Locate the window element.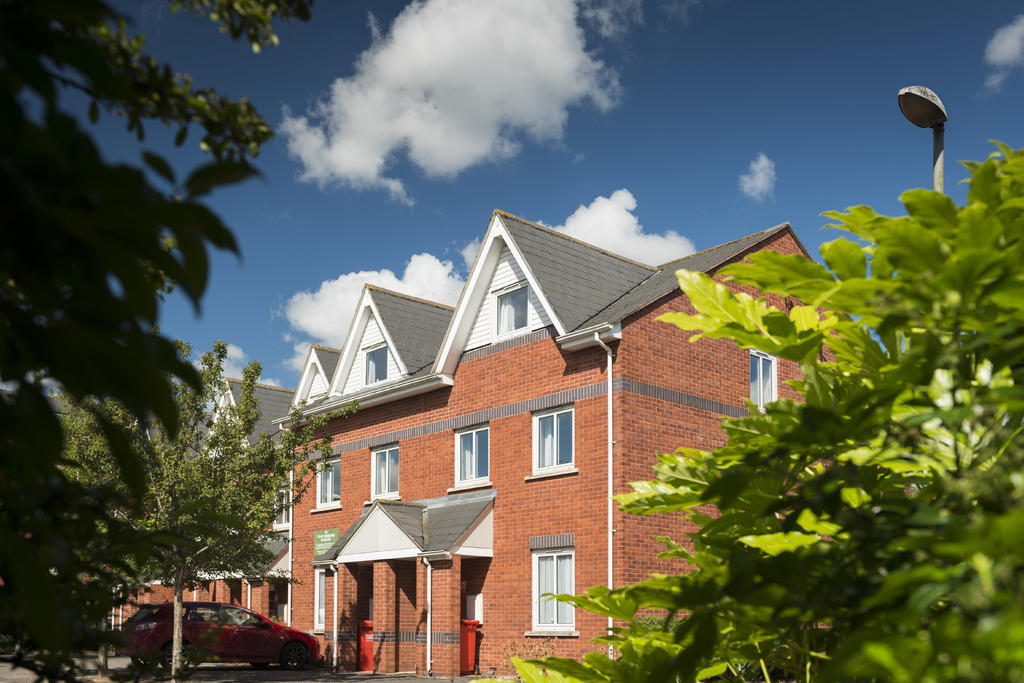
Element bbox: box=[492, 281, 523, 333].
